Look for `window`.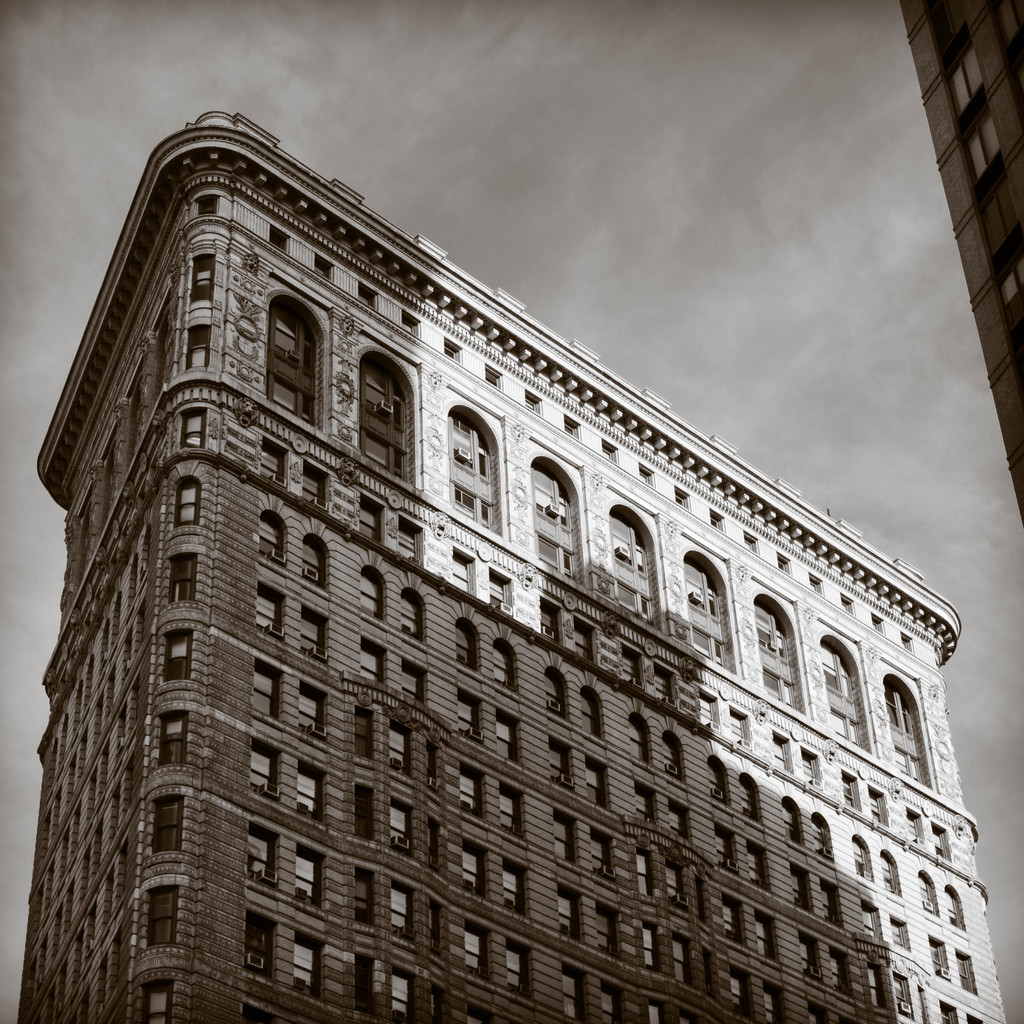
Found: bbox=[808, 811, 837, 858].
